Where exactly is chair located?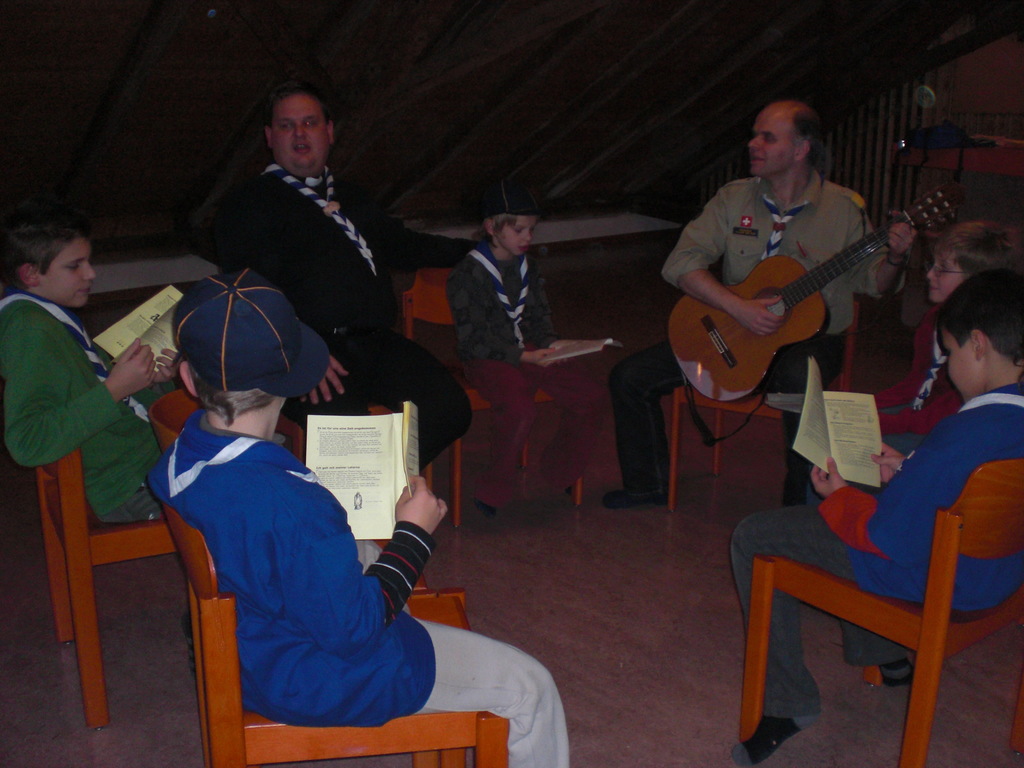
Its bounding box is x1=159, y1=500, x2=515, y2=767.
